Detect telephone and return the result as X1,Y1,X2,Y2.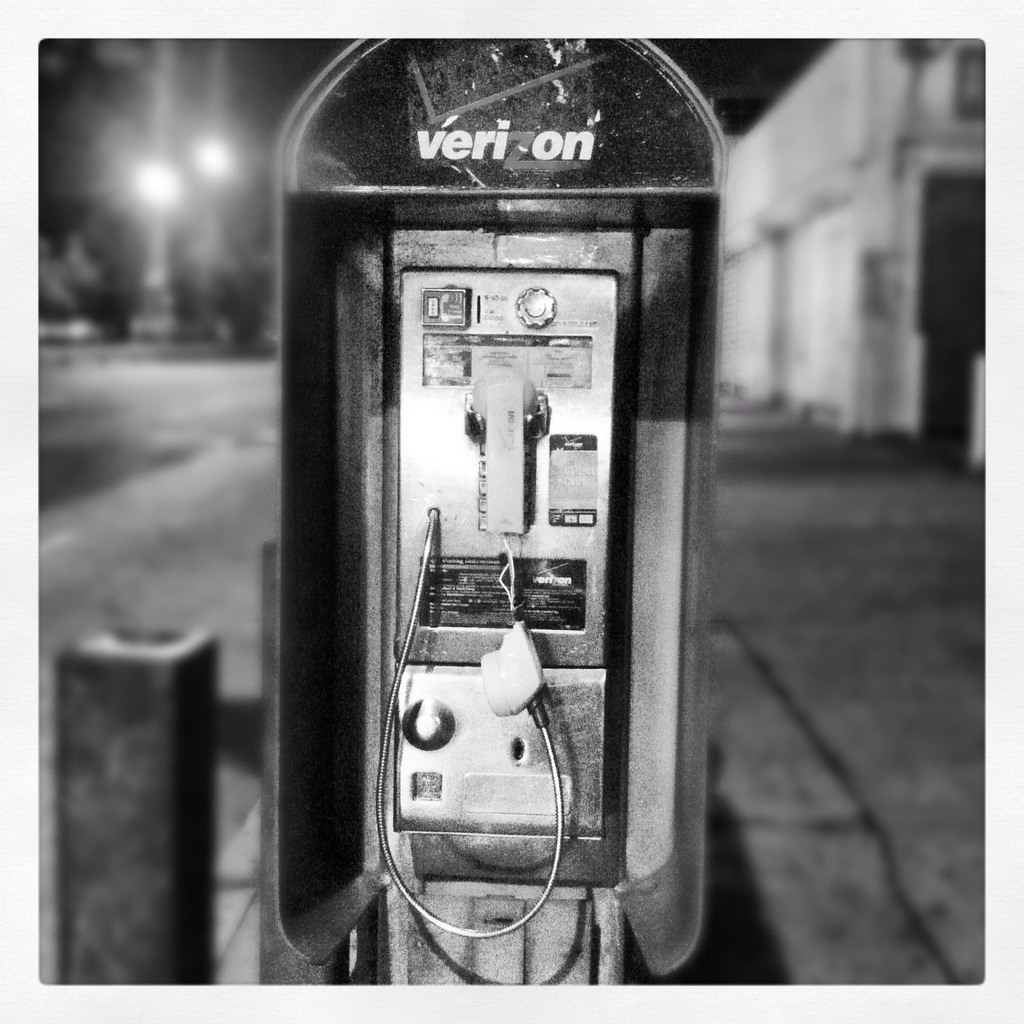
372,272,621,940.
